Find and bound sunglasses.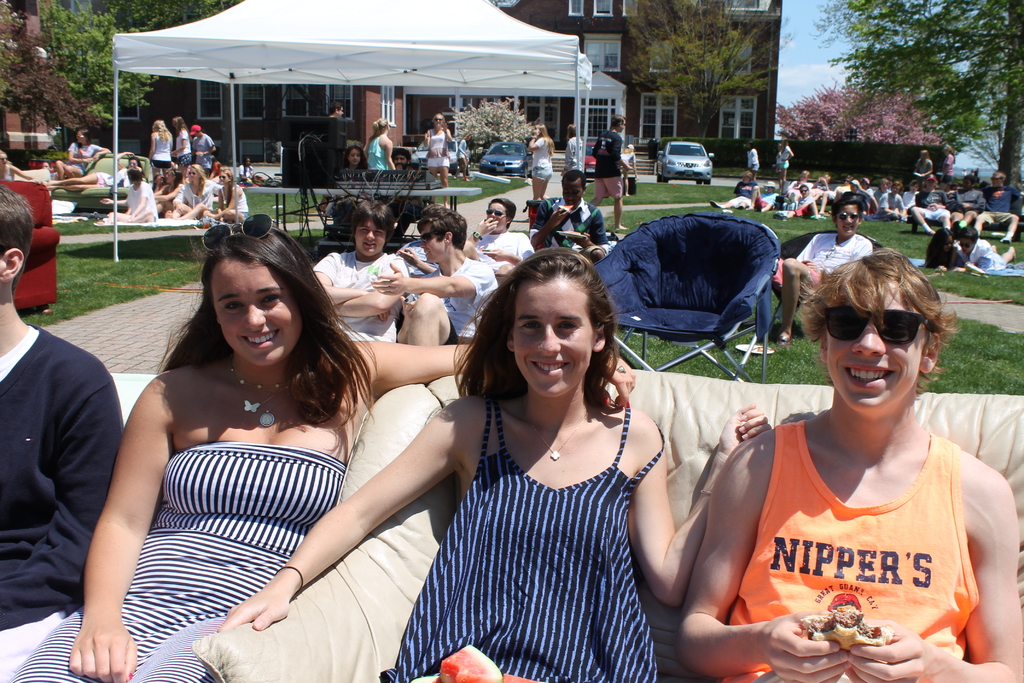
Bound: 431, 117, 444, 124.
